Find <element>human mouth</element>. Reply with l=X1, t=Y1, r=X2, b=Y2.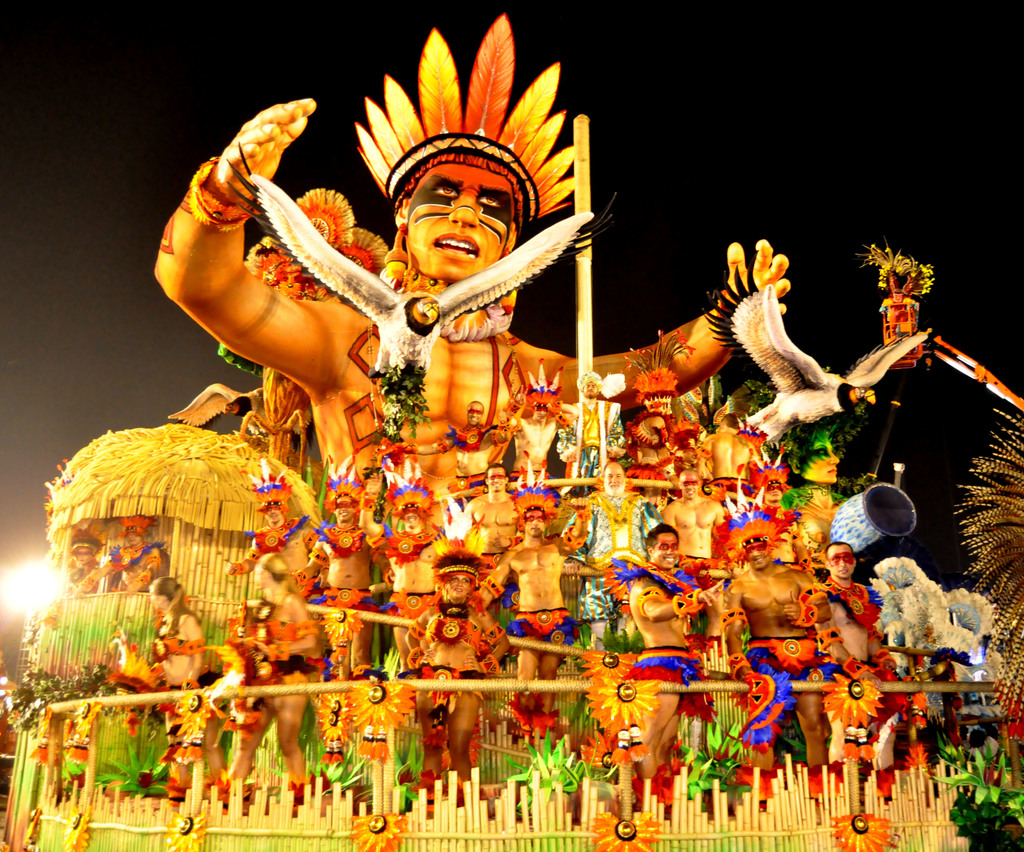
l=611, t=483, r=619, b=489.
